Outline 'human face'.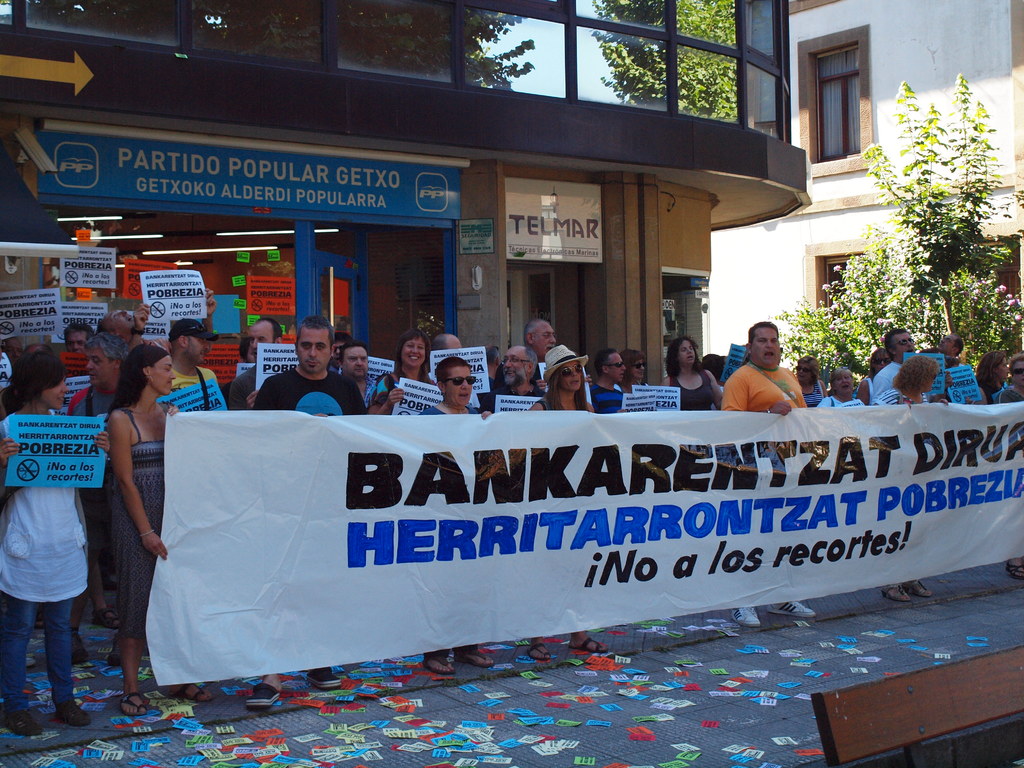
Outline: 400, 337, 428, 367.
